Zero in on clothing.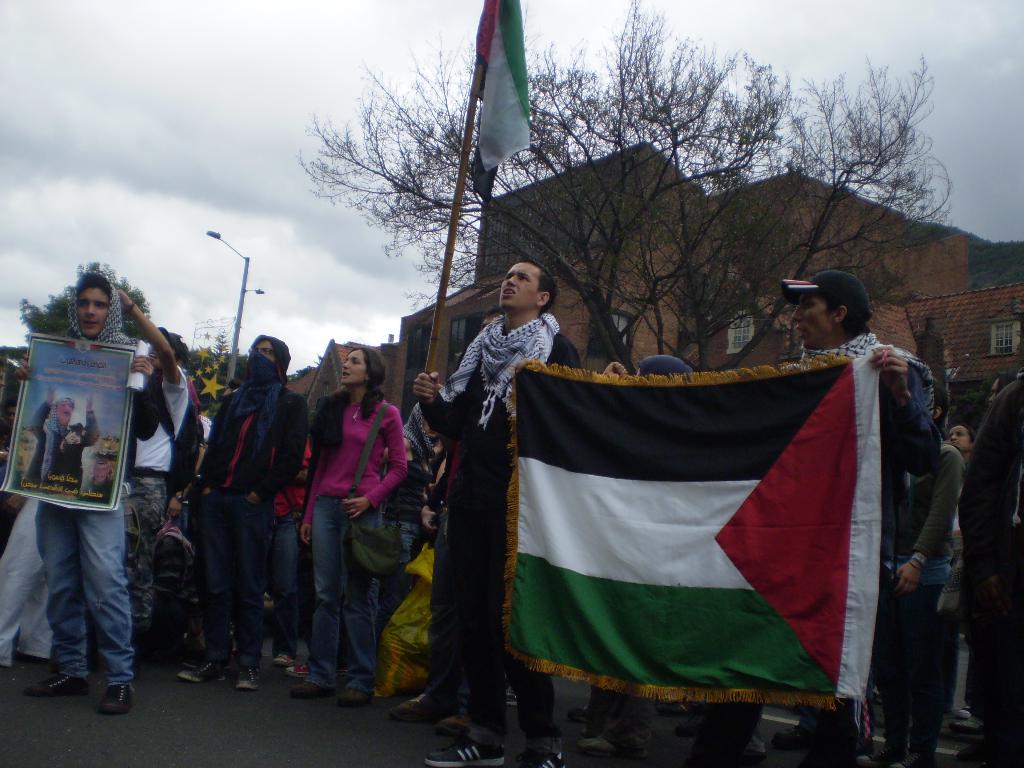
Zeroed in: [left=312, top=398, right=413, bottom=675].
